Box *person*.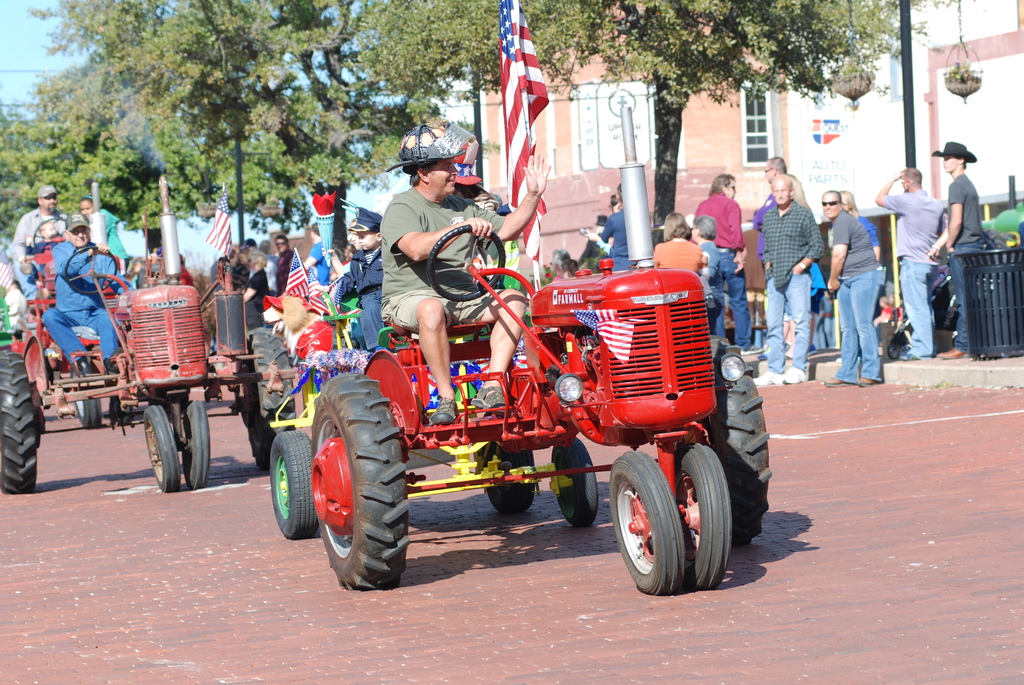
<bbox>695, 171, 755, 350</bbox>.
